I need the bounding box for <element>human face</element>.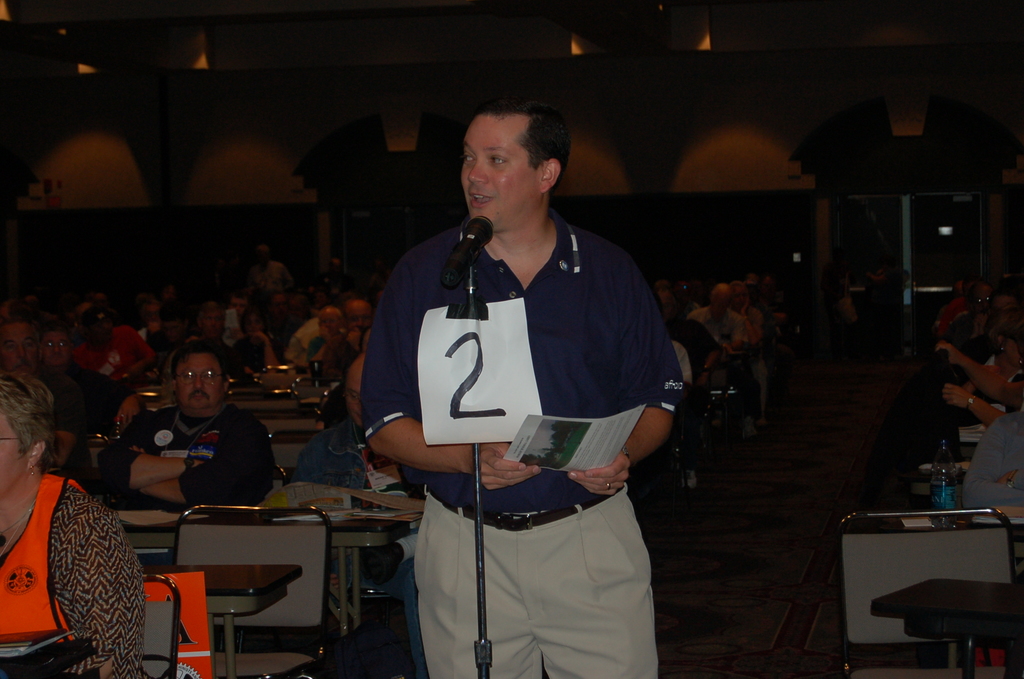
Here it is: box(345, 306, 372, 330).
